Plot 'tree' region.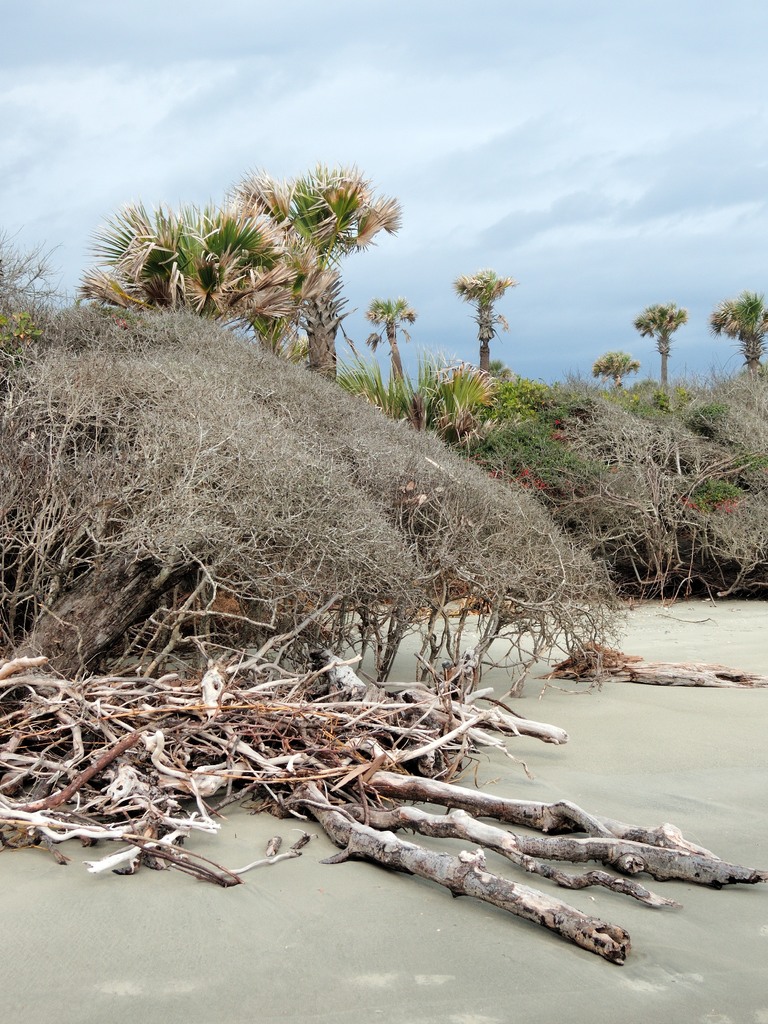
Plotted at detection(443, 265, 520, 363).
